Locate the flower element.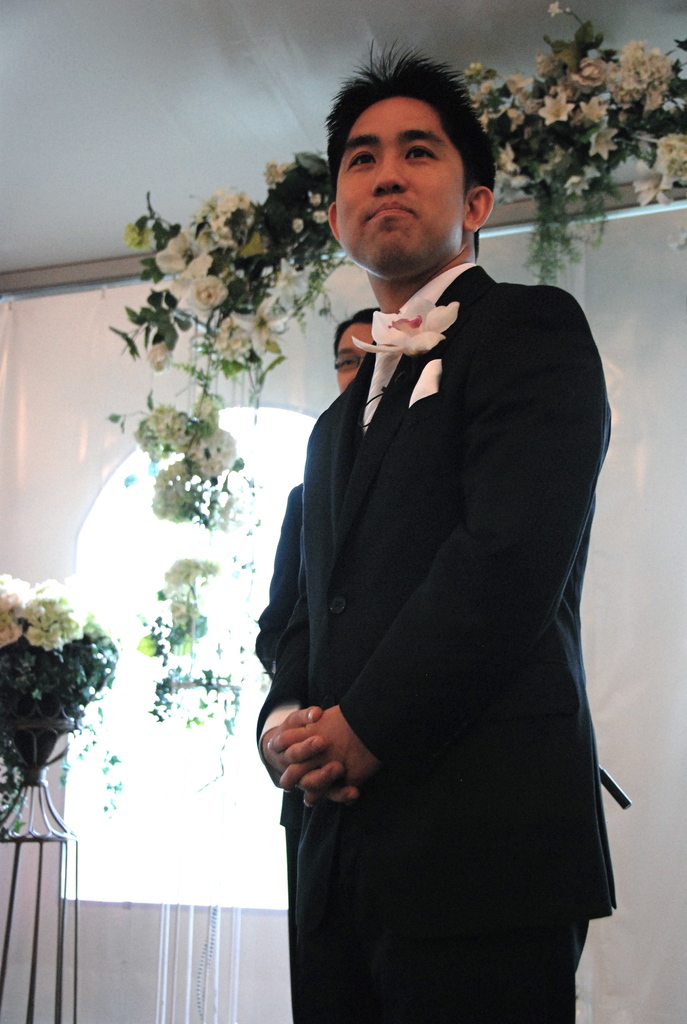
Element bbox: (x1=161, y1=554, x2=201, y2=591).
